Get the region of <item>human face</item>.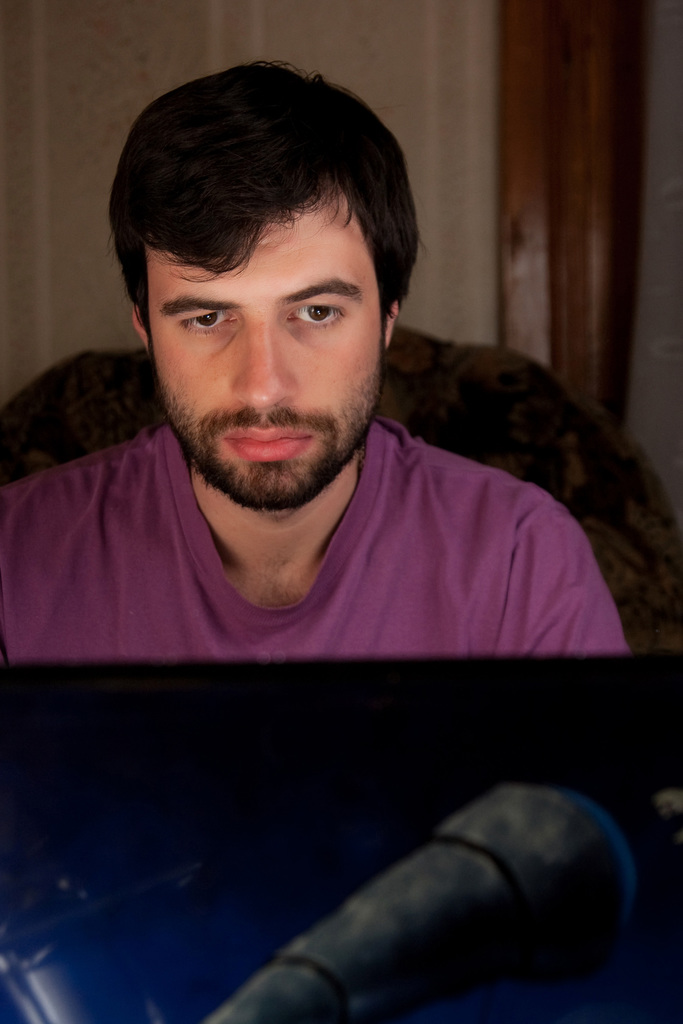
select_region(142, 187, 389, 509).
